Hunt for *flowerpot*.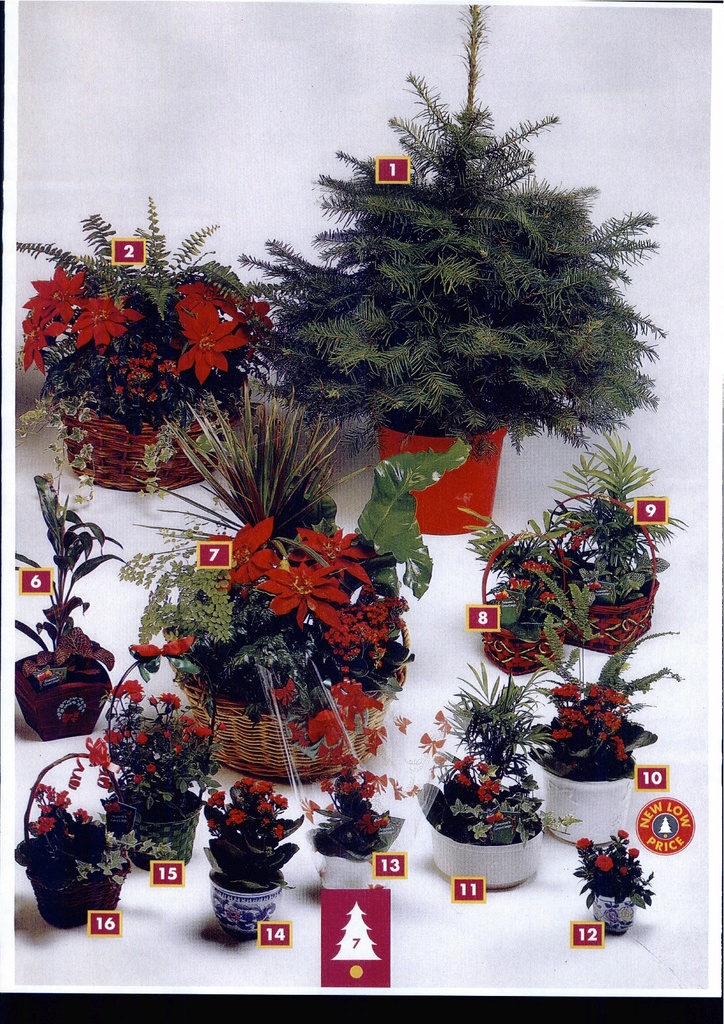
Hunted down at (x1=176, y1=669, x2=407, y2=783).
